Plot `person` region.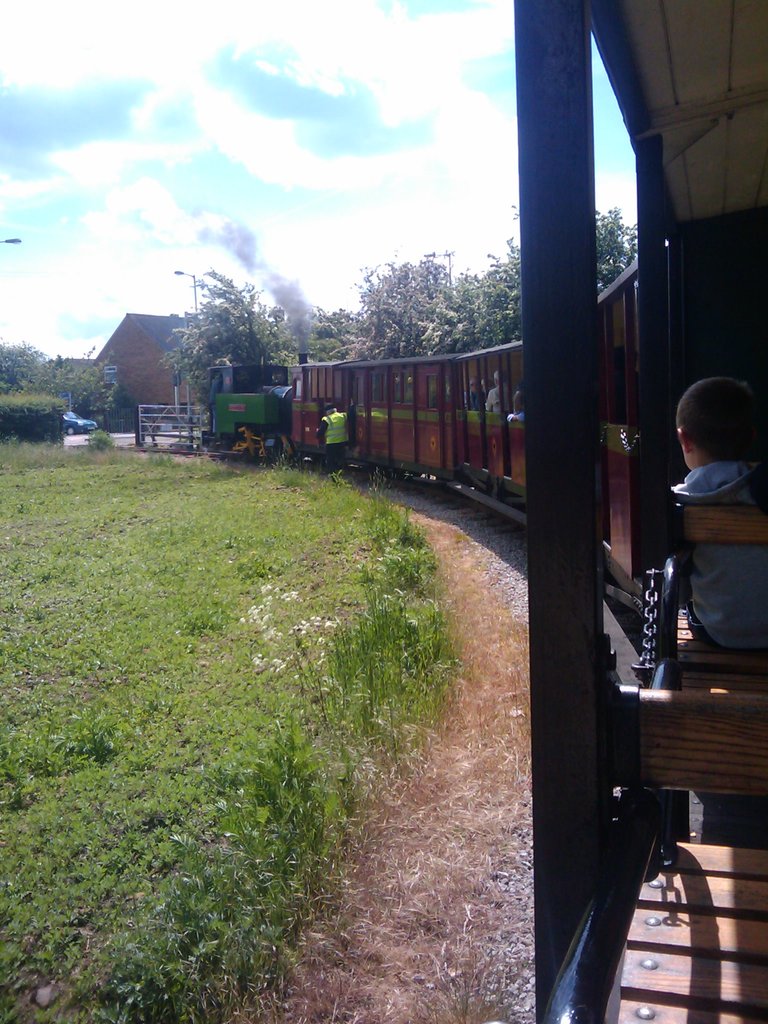
Plotted at BBox(315, 404, 350, 460).
